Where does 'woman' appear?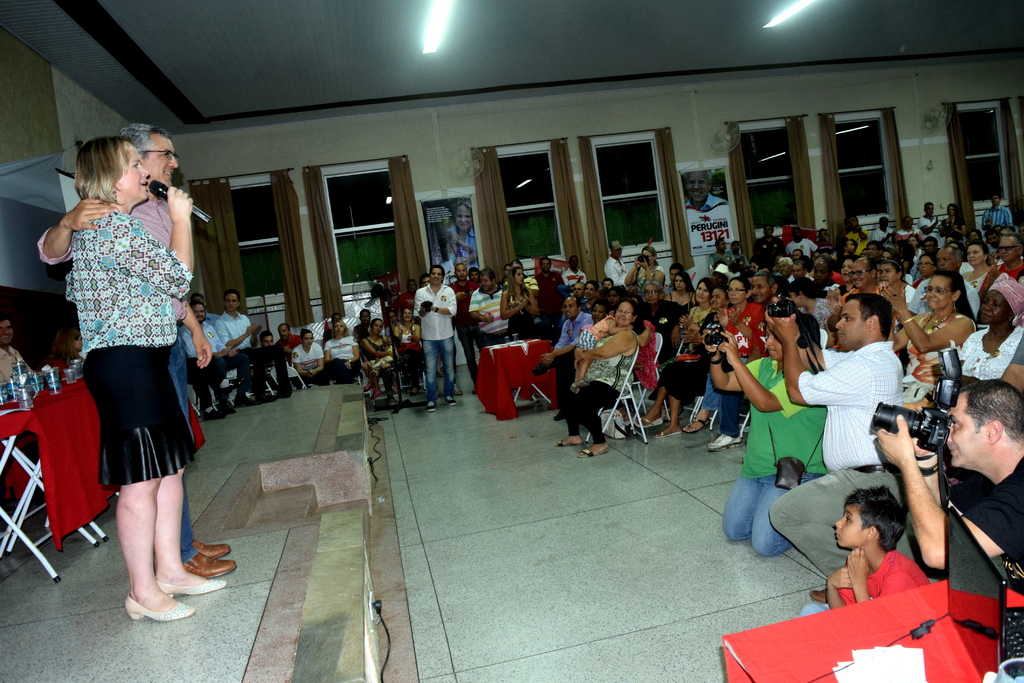
Appears at (x1=556, y1=297, x2=643, y2=460).
